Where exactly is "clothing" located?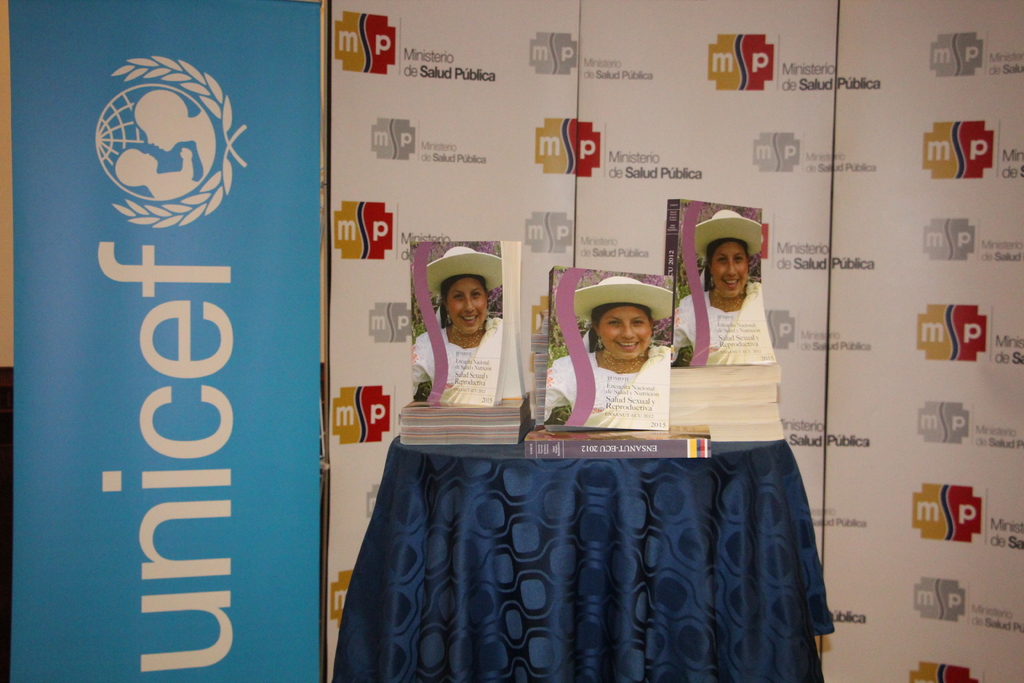
Its bounding box is [673, 282, 781, 366].
